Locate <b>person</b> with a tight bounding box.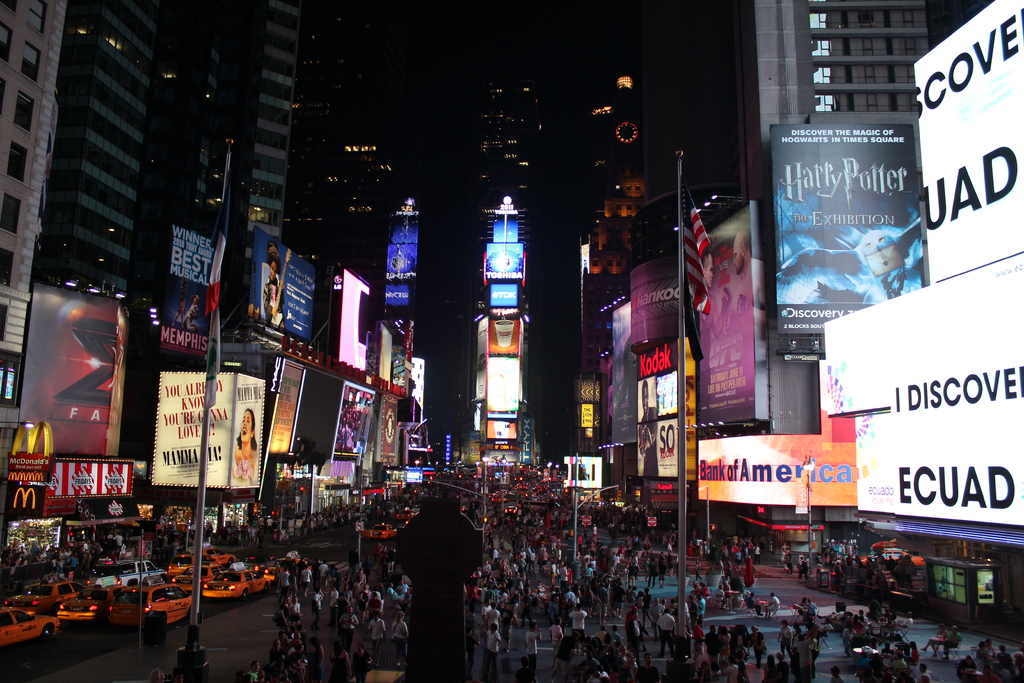
(746,589,764,616).
